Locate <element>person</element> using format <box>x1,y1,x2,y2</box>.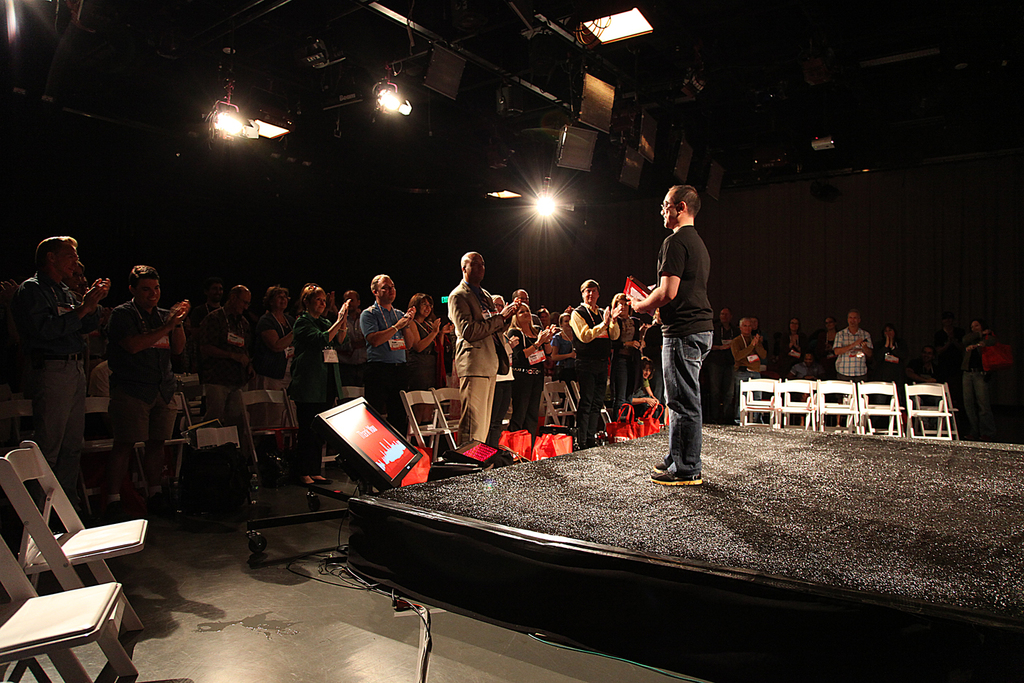
<box>3,234,1023,501</box>.
